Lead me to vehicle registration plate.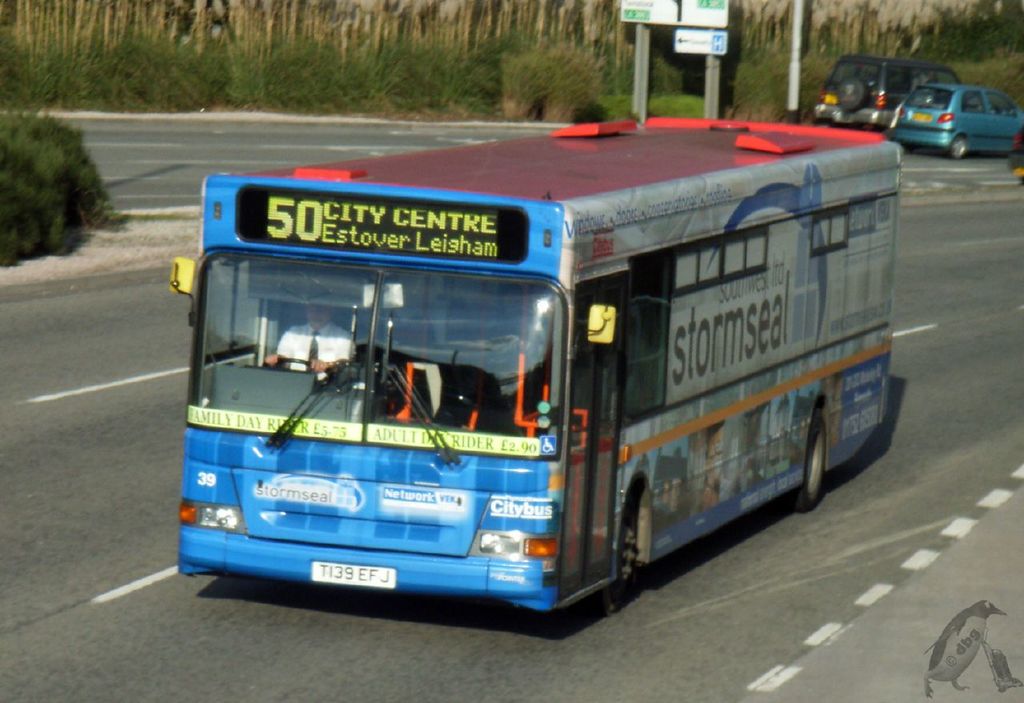
Lead to (x1=311, y1=561, x2=394, y2=586).
